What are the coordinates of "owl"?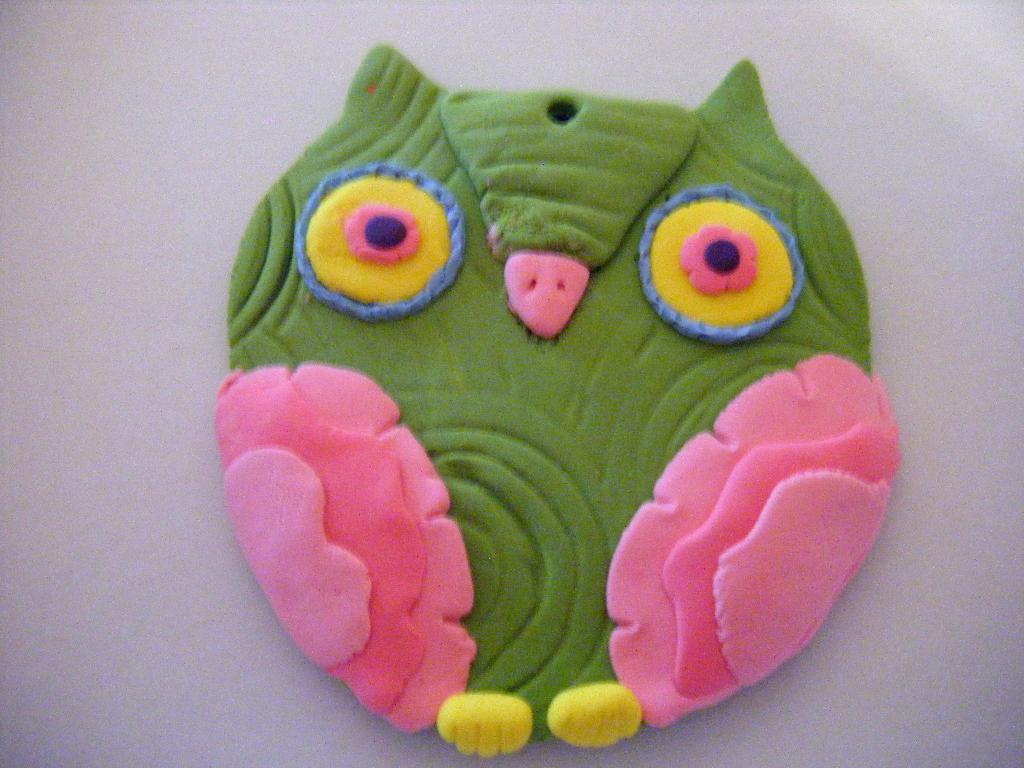
216,44,901,762.
